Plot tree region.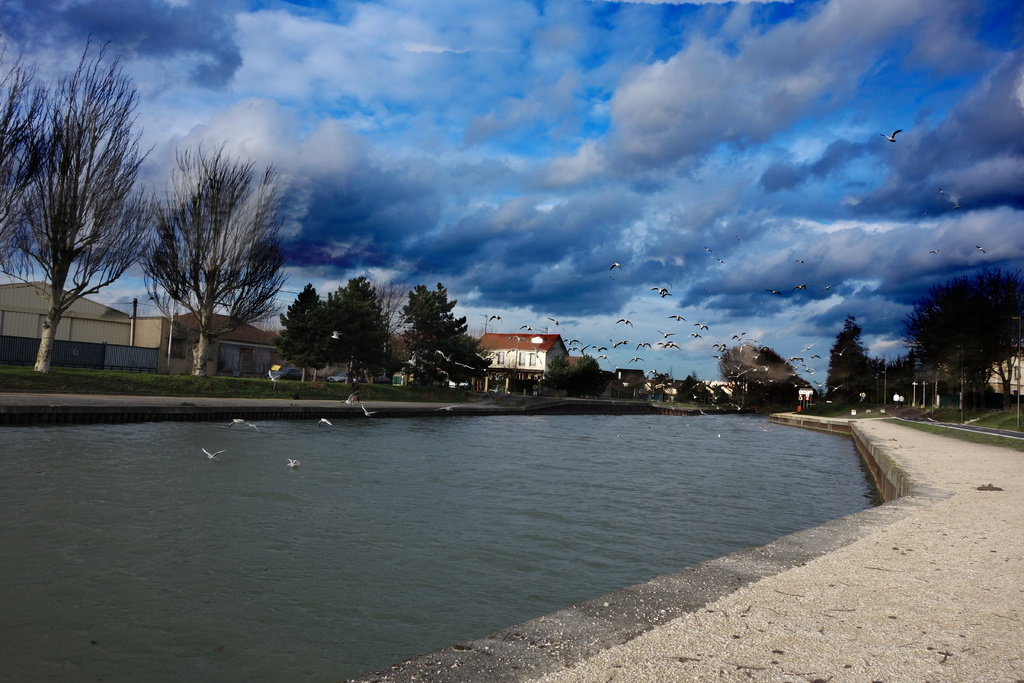
Plotted at bbox(273, 276, 329, 388).
